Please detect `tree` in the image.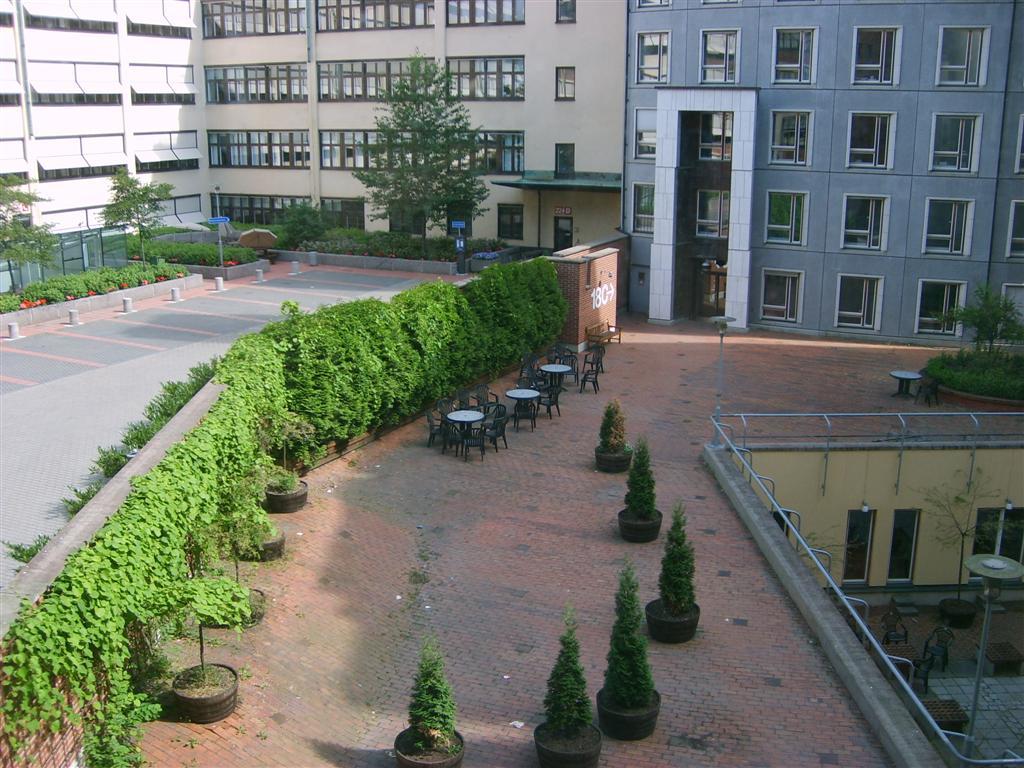
detection(530, 594, 587, 742).
